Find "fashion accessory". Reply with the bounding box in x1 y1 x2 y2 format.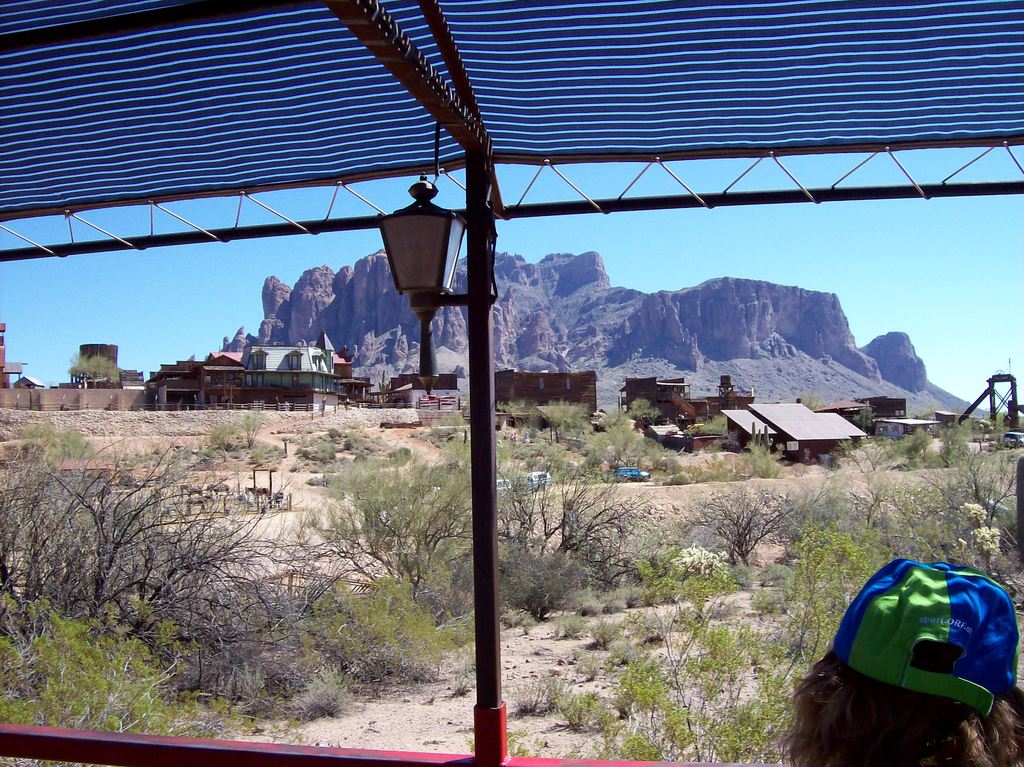
830 551 1023 711.
